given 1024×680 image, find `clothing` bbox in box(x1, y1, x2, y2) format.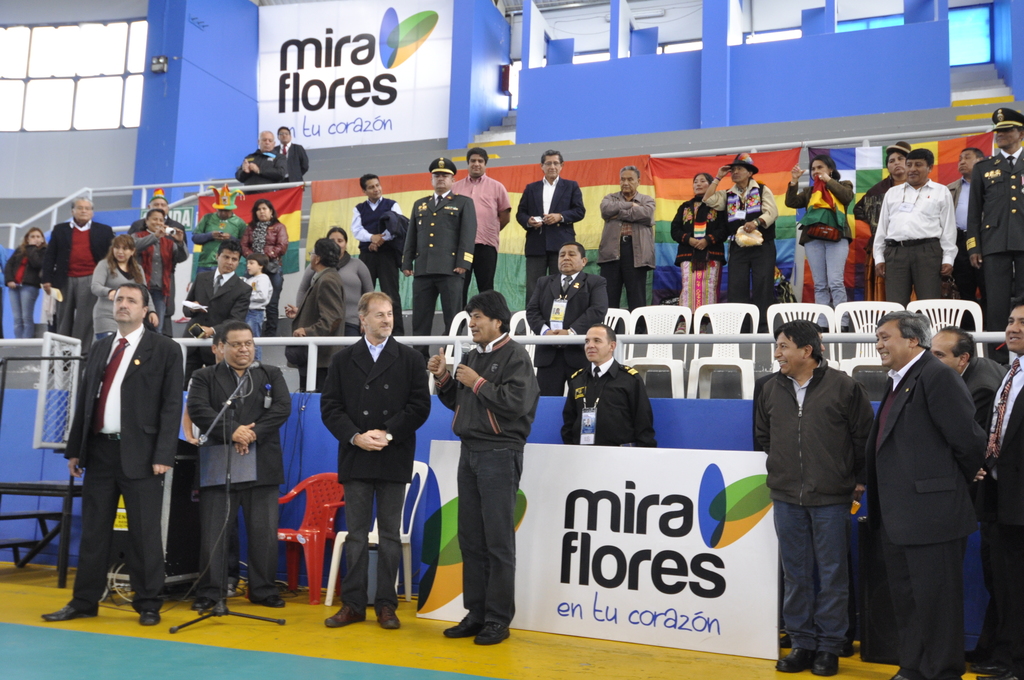
box(854, 175, 910, 291).
